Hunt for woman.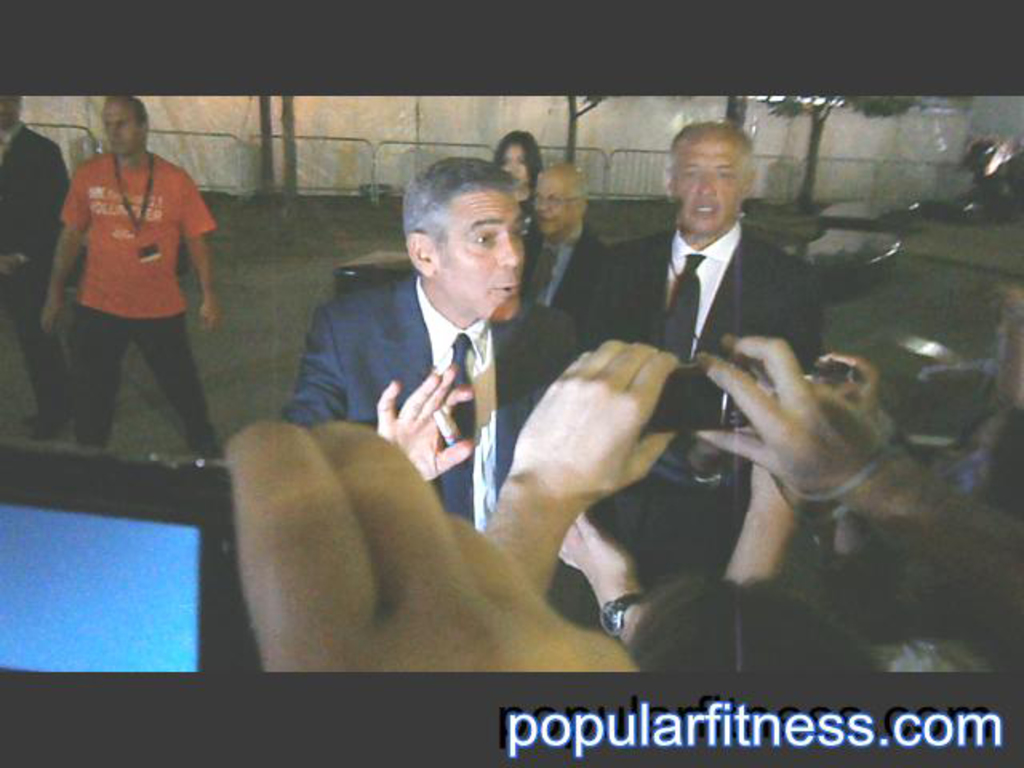
Hunted down at rect(488, 123, 554, 234).
